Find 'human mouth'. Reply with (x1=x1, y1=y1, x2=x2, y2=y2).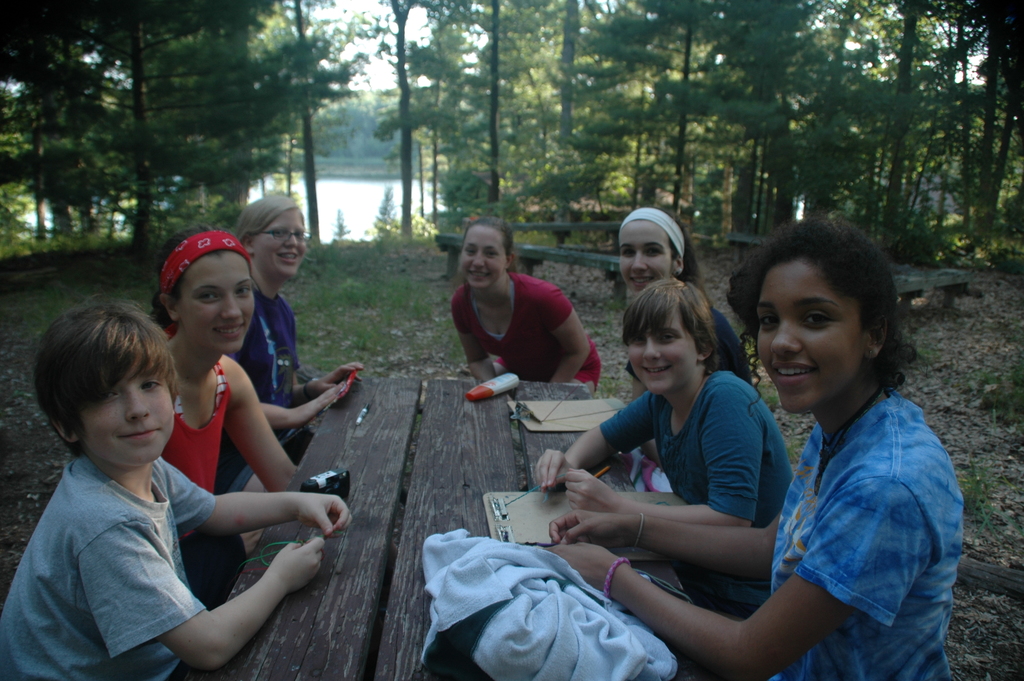
(x1=639, y1=366, x2=671, y2=378).
